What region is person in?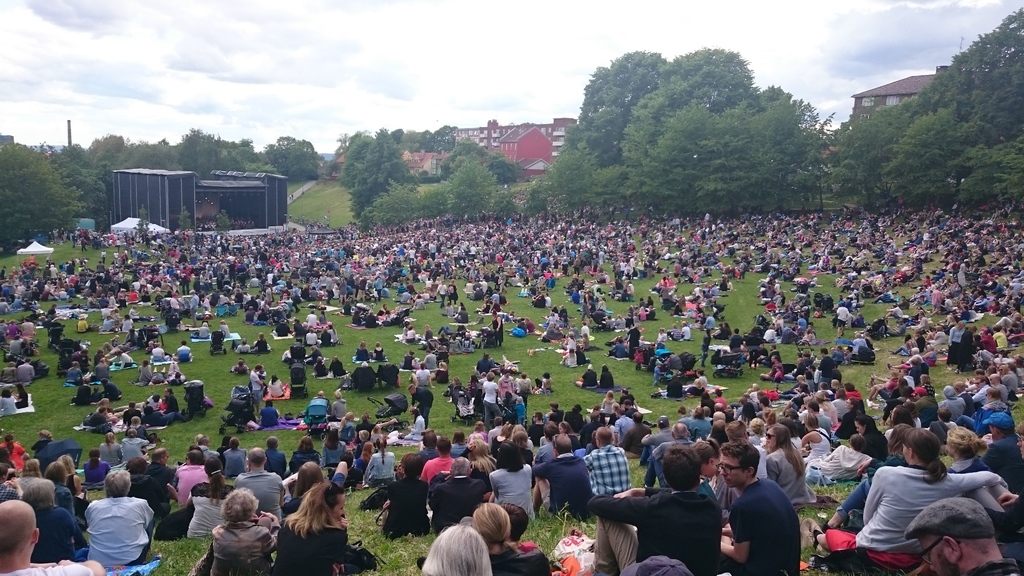
bbox=(167, 358, 187, 383).
